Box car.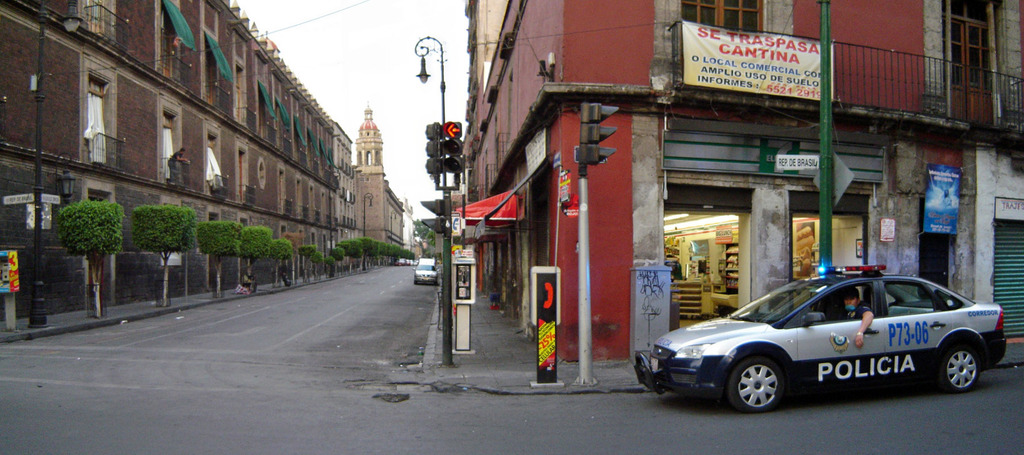
414/264/438/285.
